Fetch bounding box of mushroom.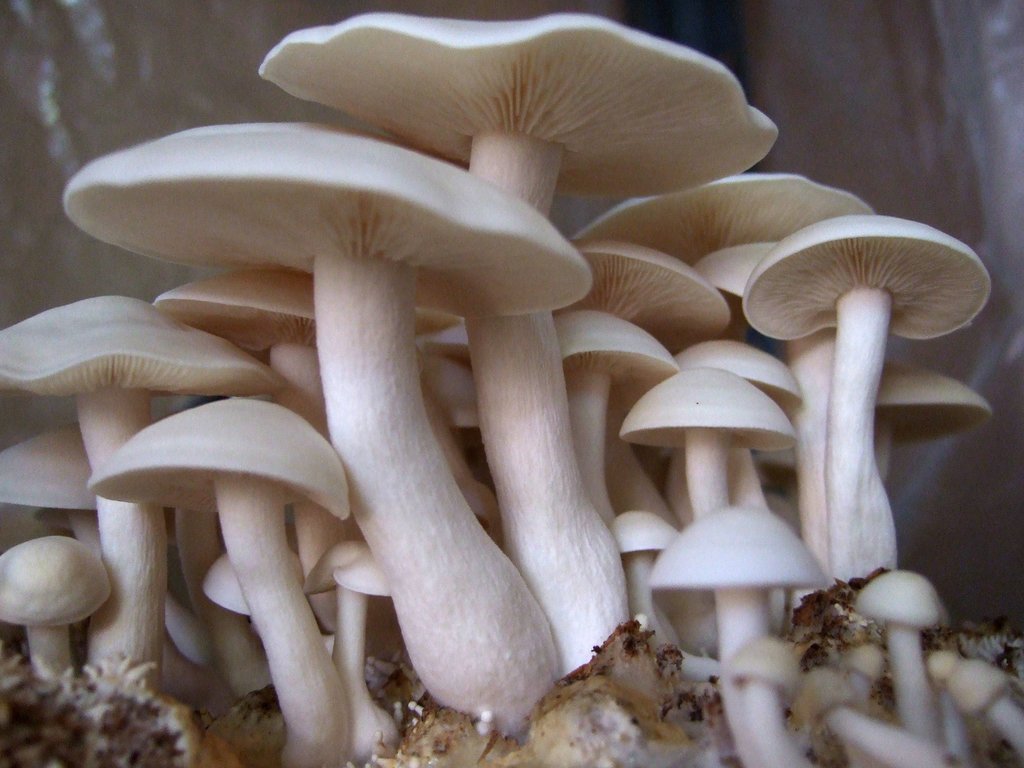
Bbox: region(666, 337, 801, 516).
